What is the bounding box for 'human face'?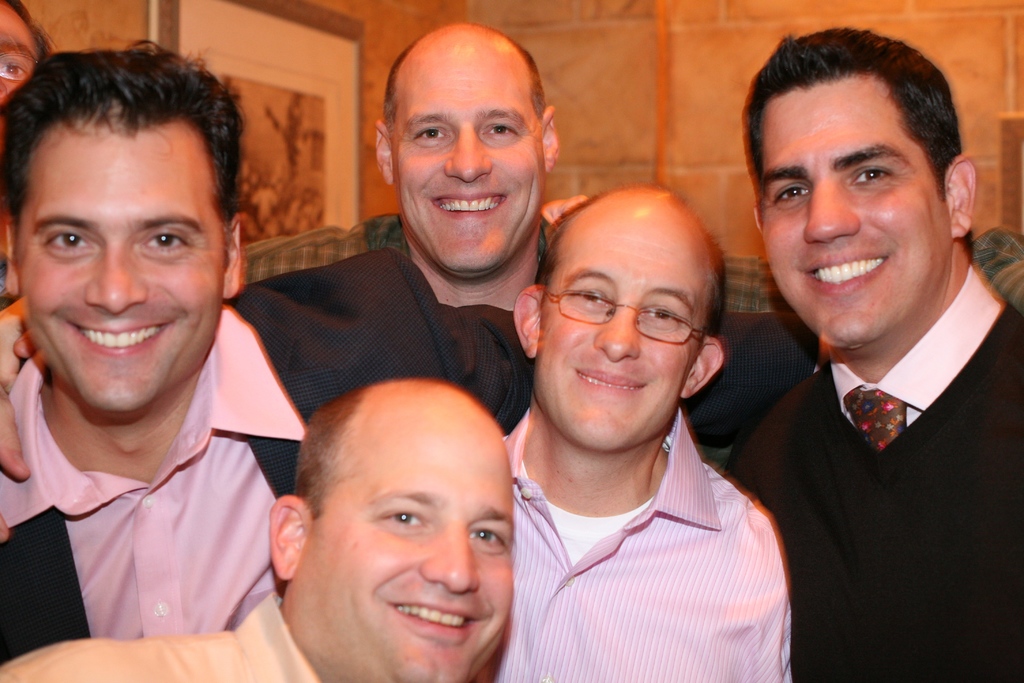
<box>539,217,703,456</box>.
